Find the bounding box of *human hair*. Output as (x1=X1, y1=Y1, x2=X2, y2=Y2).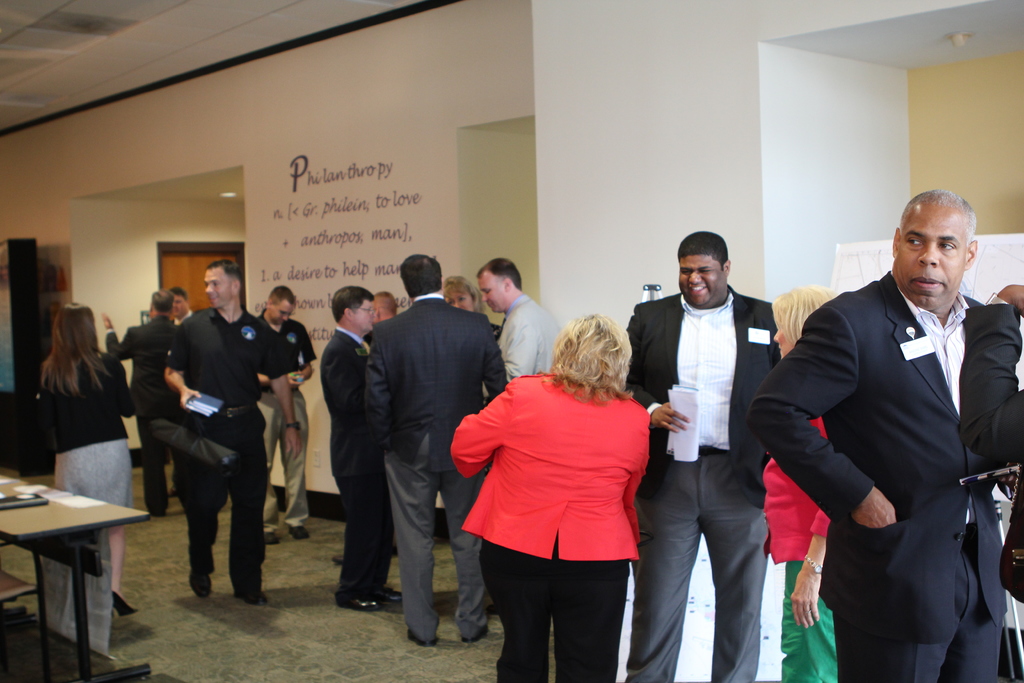
(x1=401, y1=251, x2=441, y2=299).
